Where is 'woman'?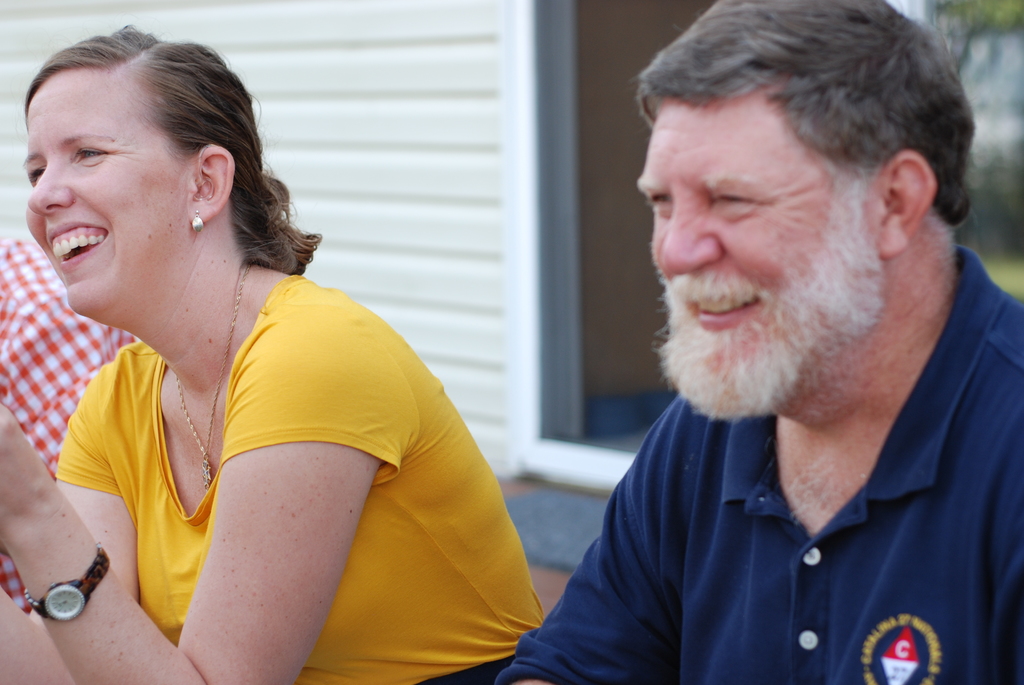
locate(0, 16, 553, 683).
